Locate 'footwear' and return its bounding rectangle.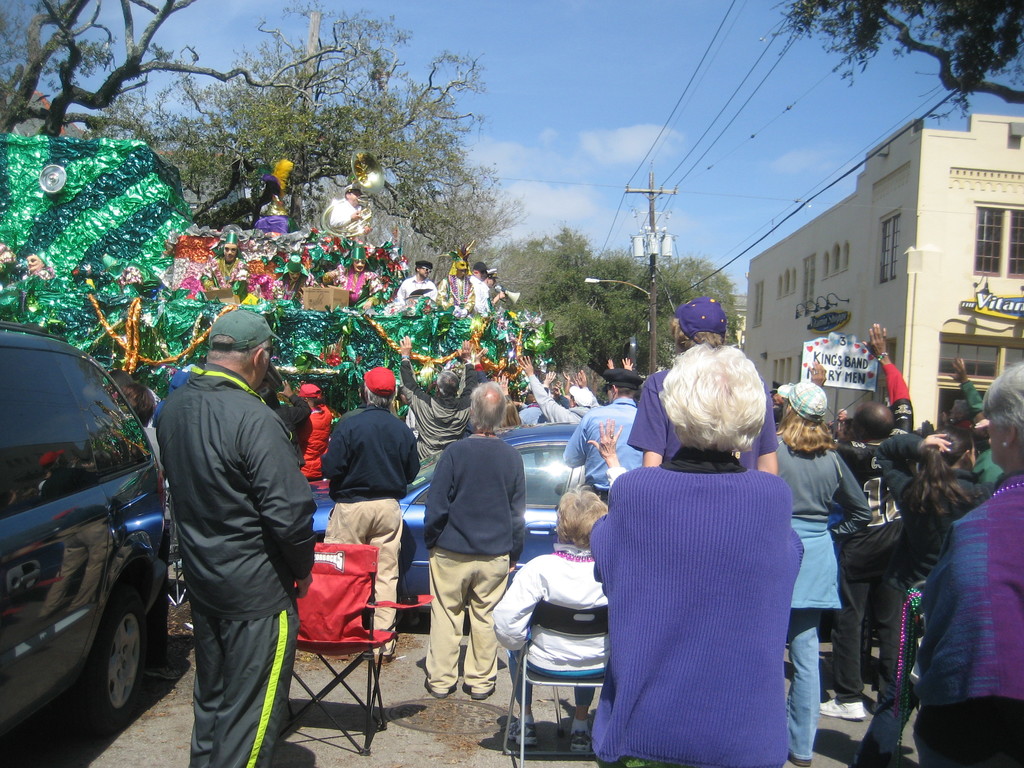
detection(424, 684, 452, 701).
